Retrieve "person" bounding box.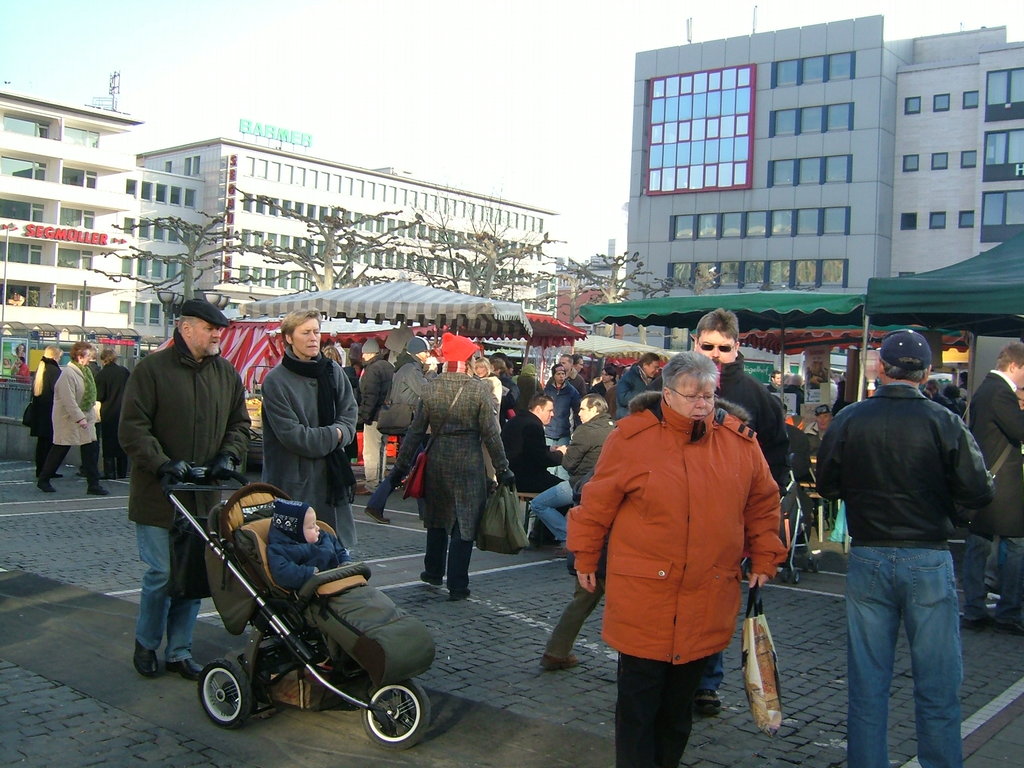
Bounding box: pyautogui.locateOnScreen(243, 331, 351, 548).
